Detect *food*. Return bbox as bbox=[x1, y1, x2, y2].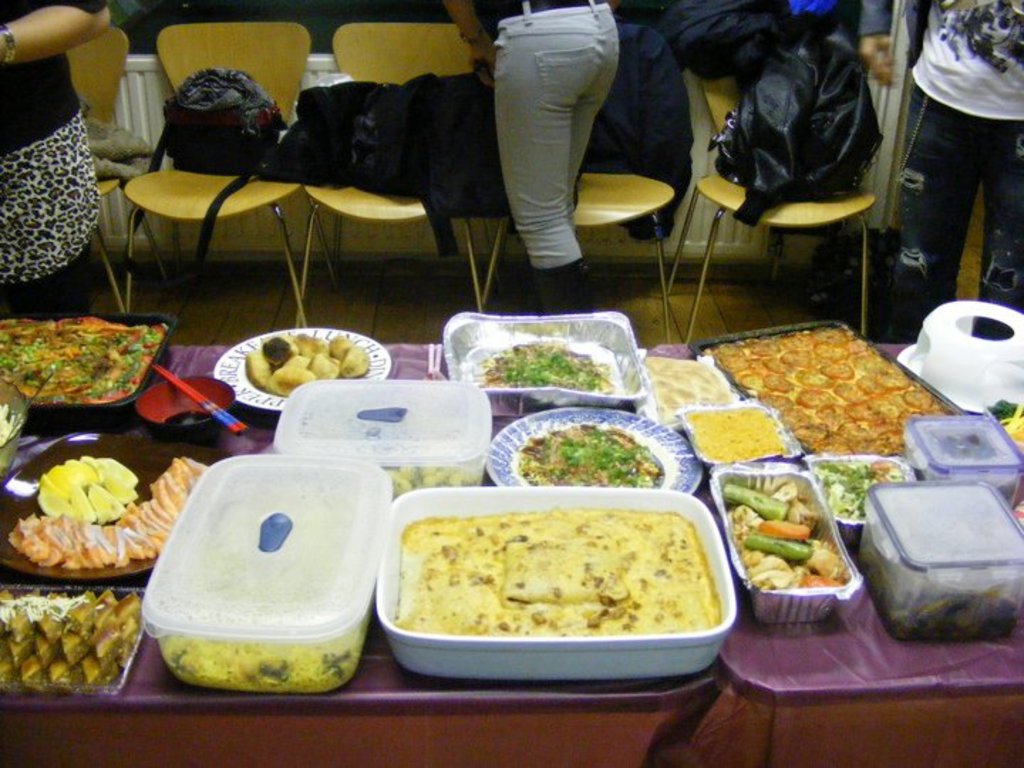
bbox=[472, 333, 616, 395].
